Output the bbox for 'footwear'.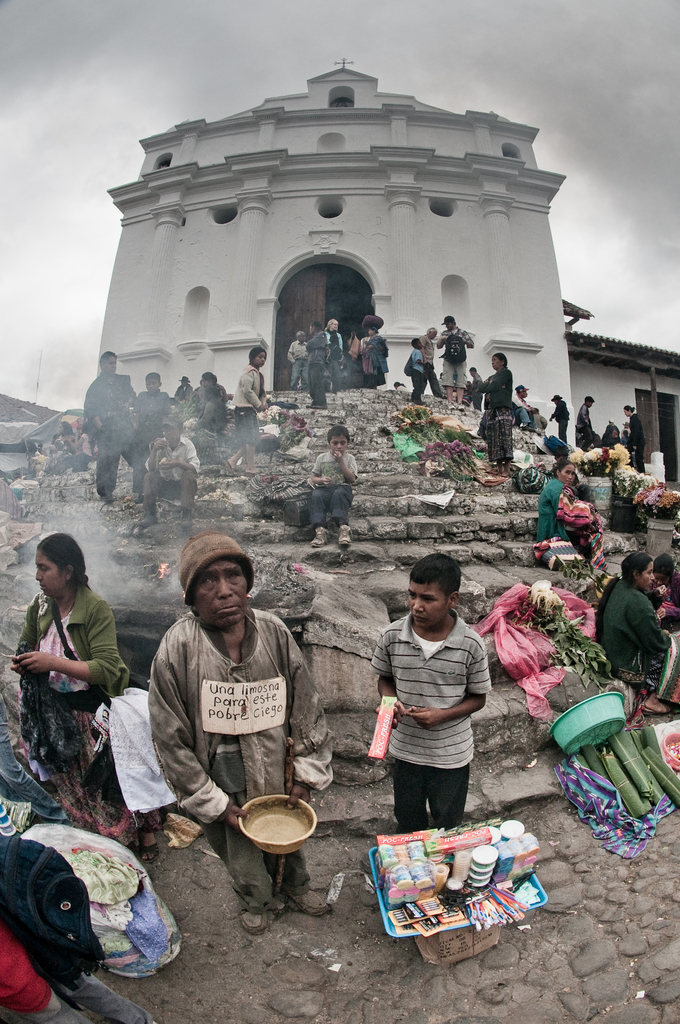
(x1=282, y1=881, x2=327, y2=914).
